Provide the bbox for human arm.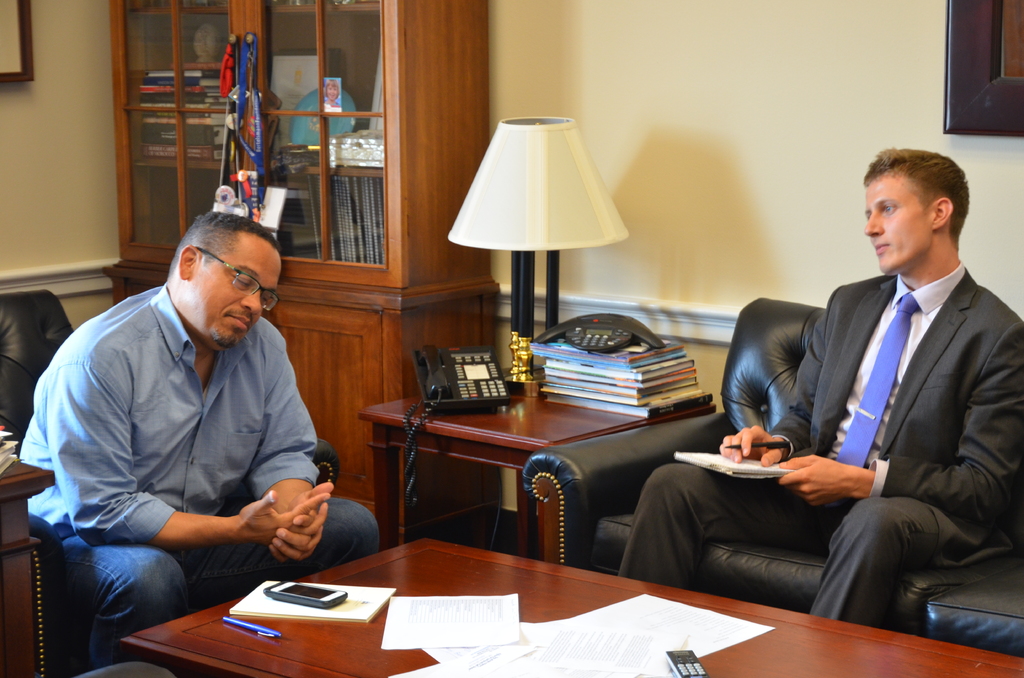
rect(45, 384, 282, 537).
